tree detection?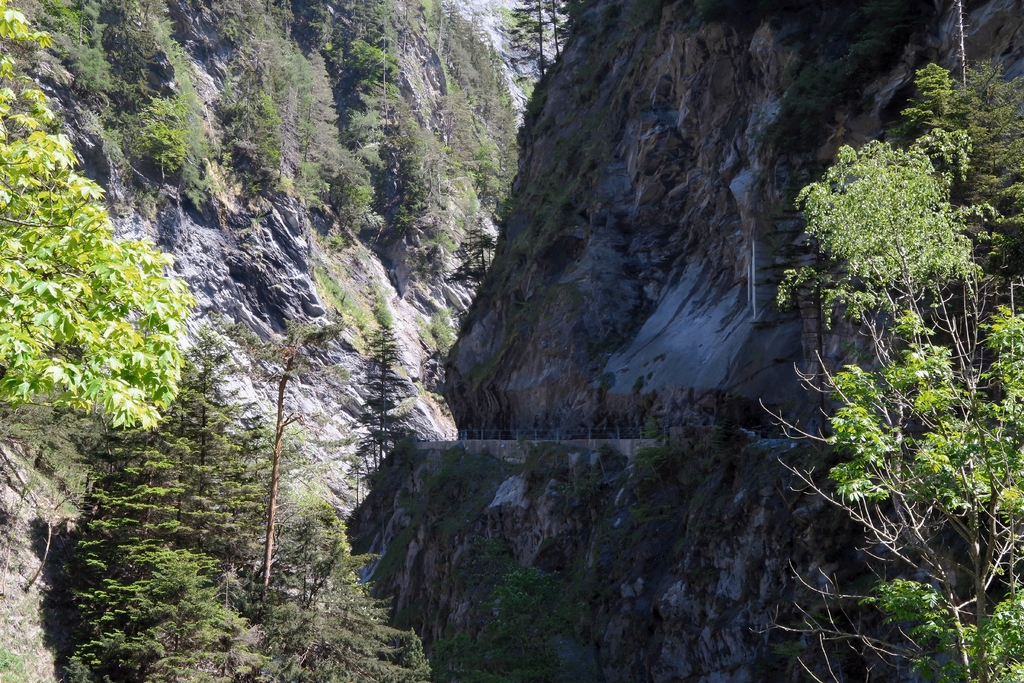
l=0, t=99, r=196, b=470
